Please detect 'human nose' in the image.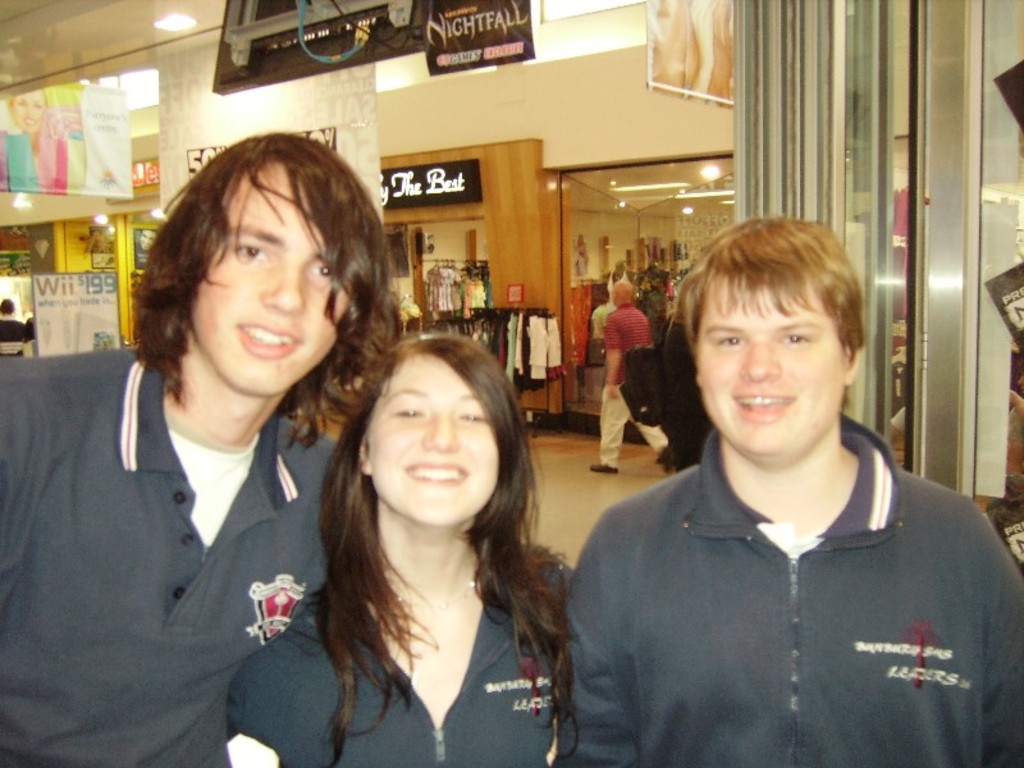
box=[259, 264, 306, 311].
